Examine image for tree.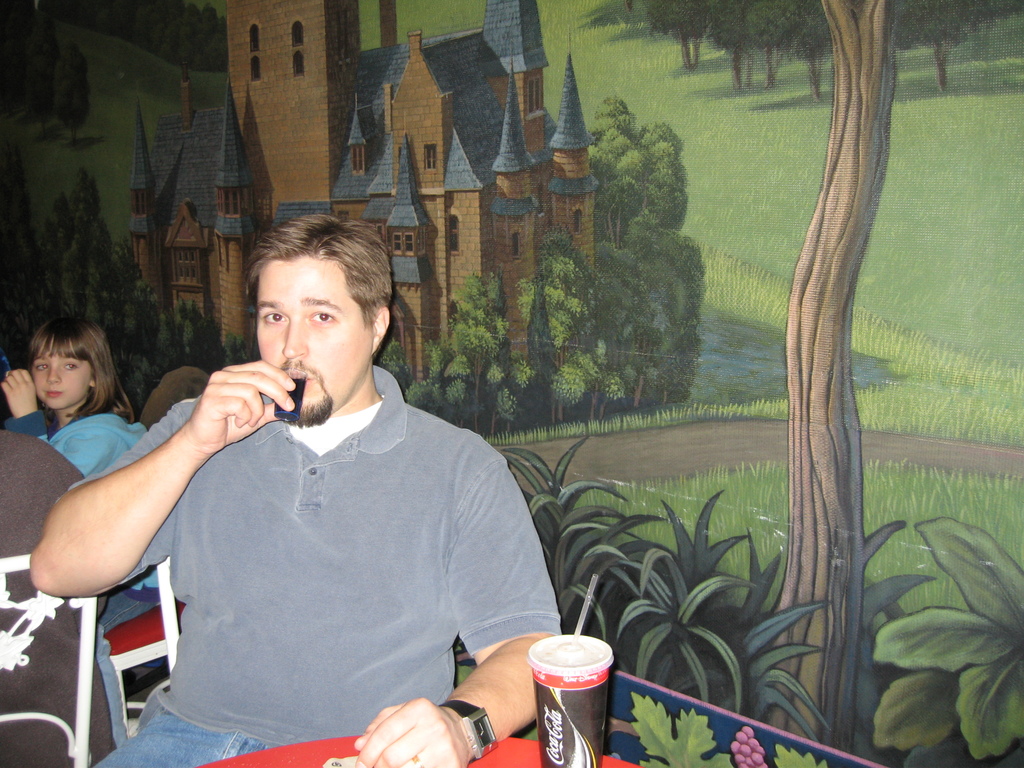
Examination result: select_region(630, 0, 1023, 762).
